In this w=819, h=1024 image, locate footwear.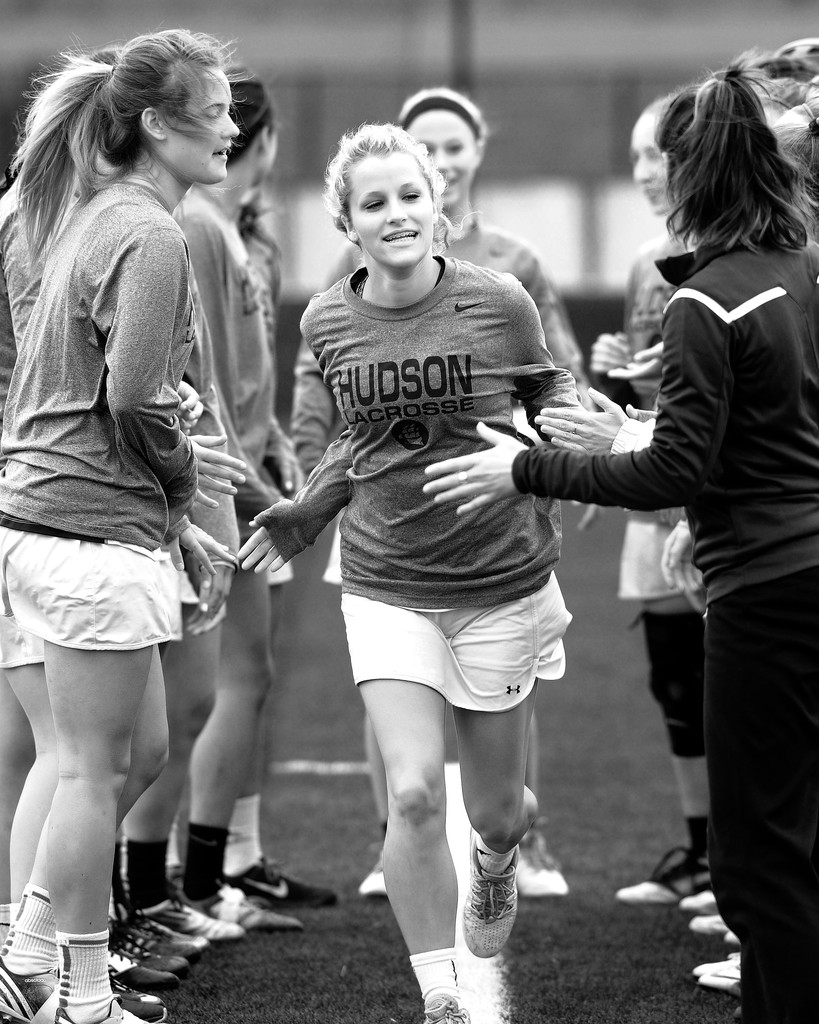
Bounding box: select_region(206, 886, 304, 929).
